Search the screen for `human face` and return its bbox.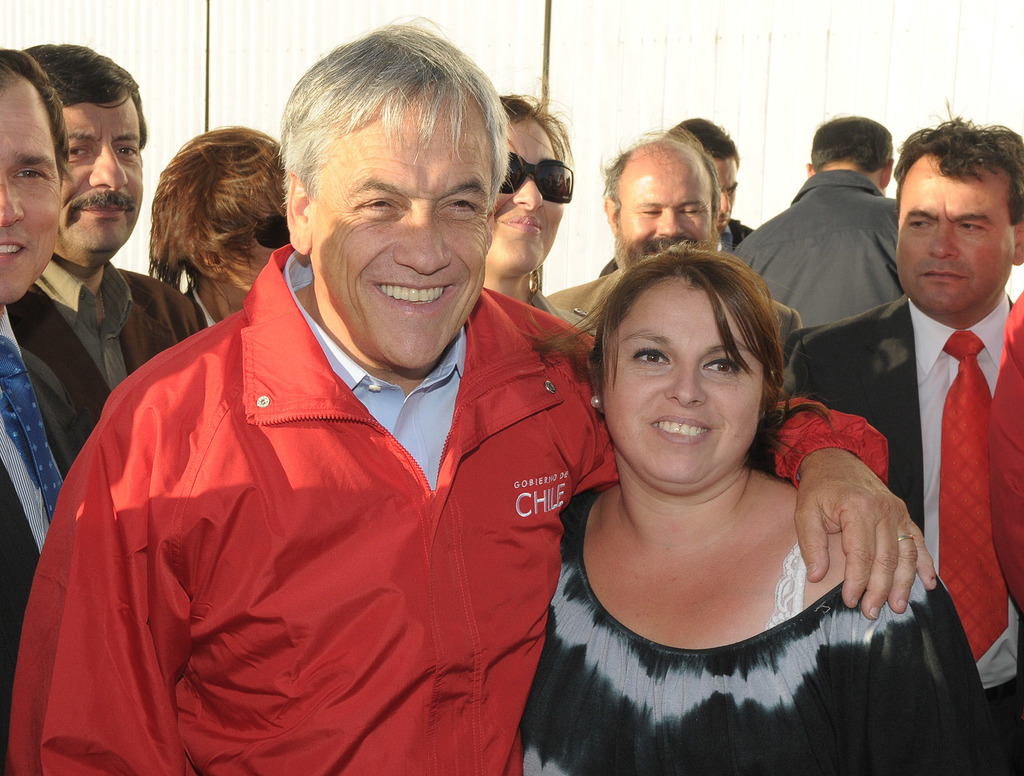
Found: rect(602, 273, 777, 490).
